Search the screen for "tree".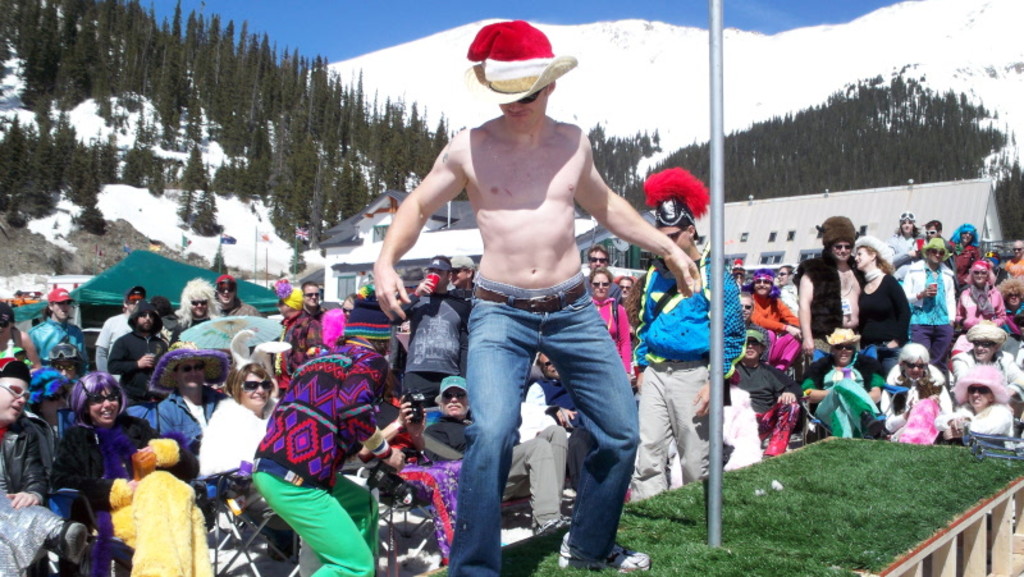
Found at region(83, 106, 218, 241).
